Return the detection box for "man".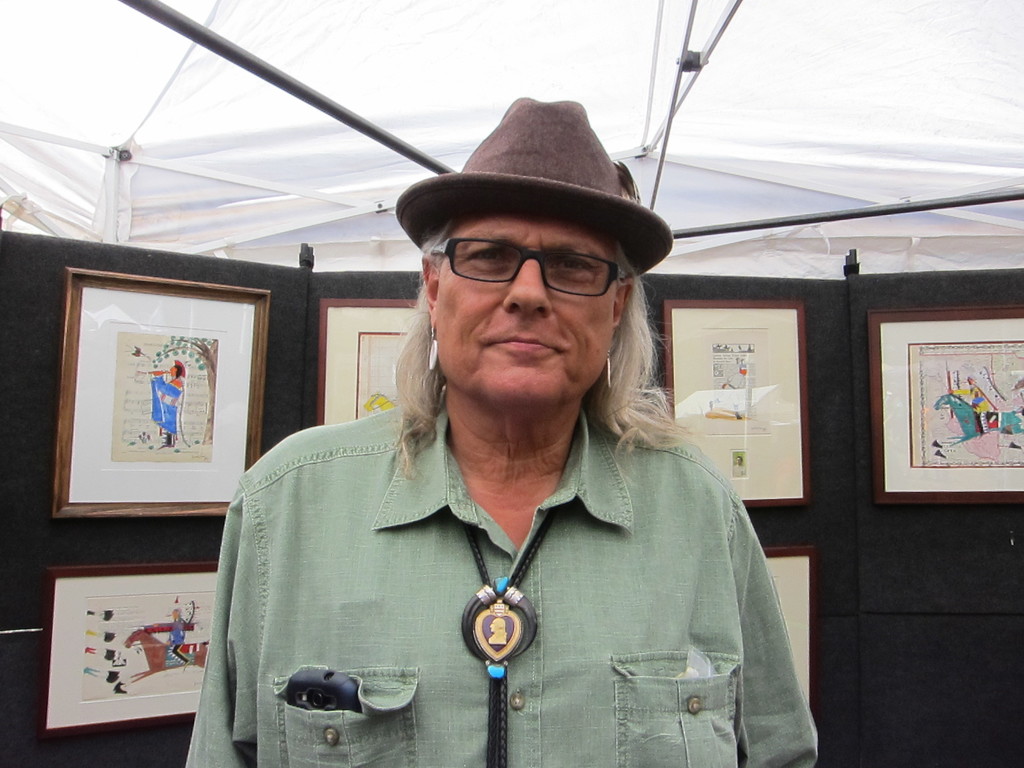
pyautogui.locateOnScreen(193, 97, 820, 767).
